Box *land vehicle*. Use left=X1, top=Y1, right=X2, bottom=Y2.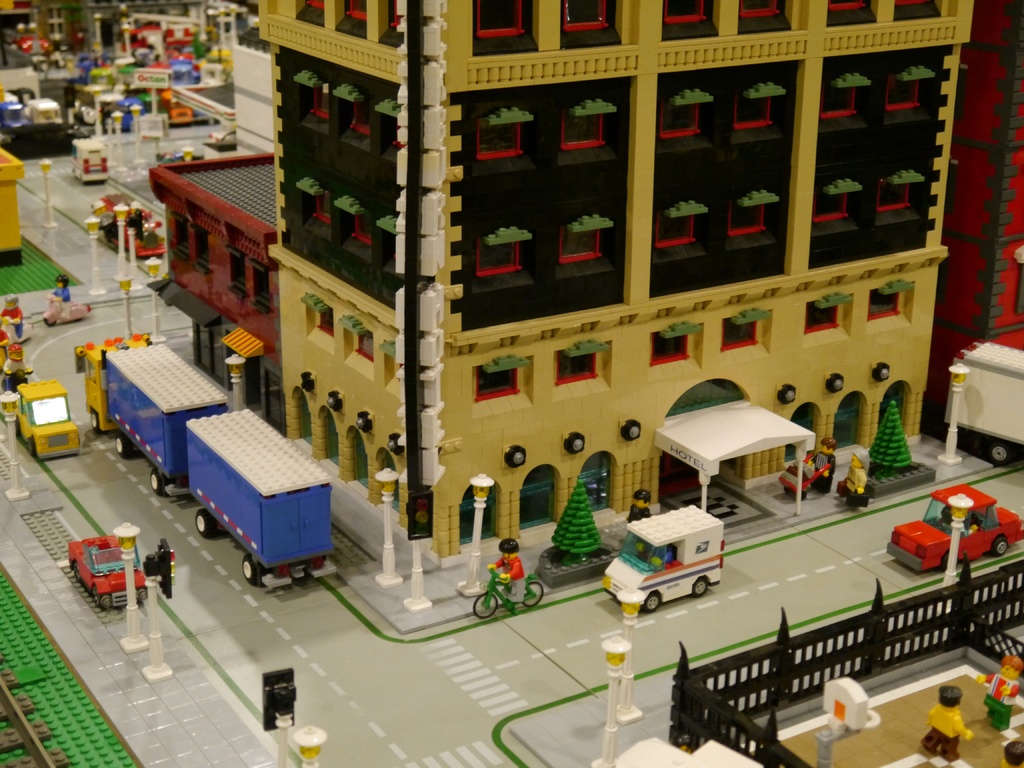
left=618, top=508, right=734, bottom=621.
